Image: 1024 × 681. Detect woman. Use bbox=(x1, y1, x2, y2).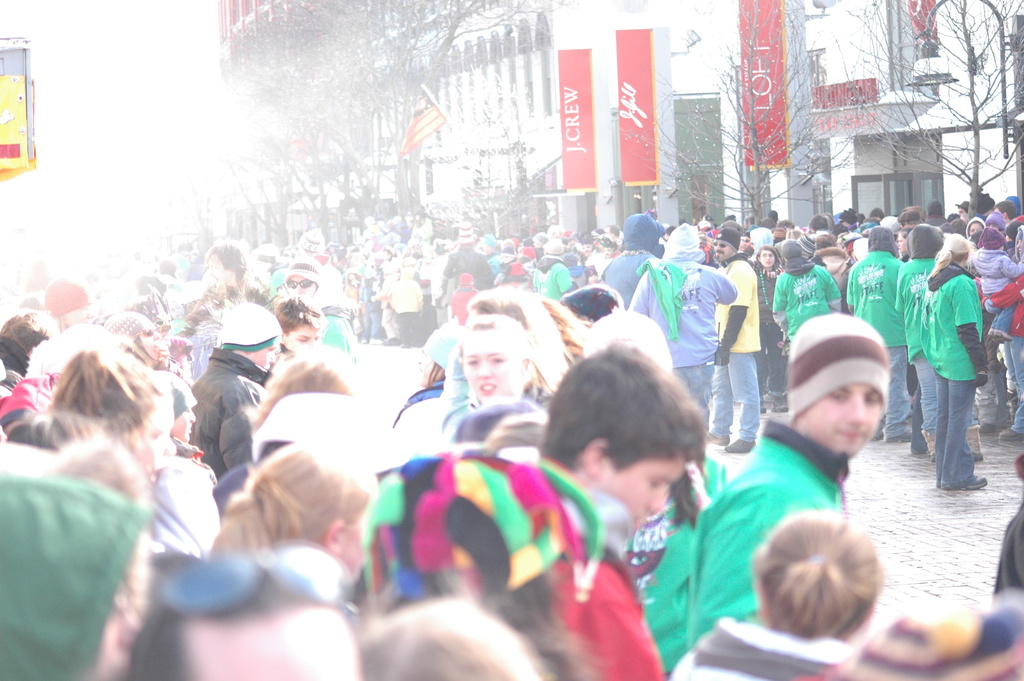
bbox=(451, 306, 544, 409).
